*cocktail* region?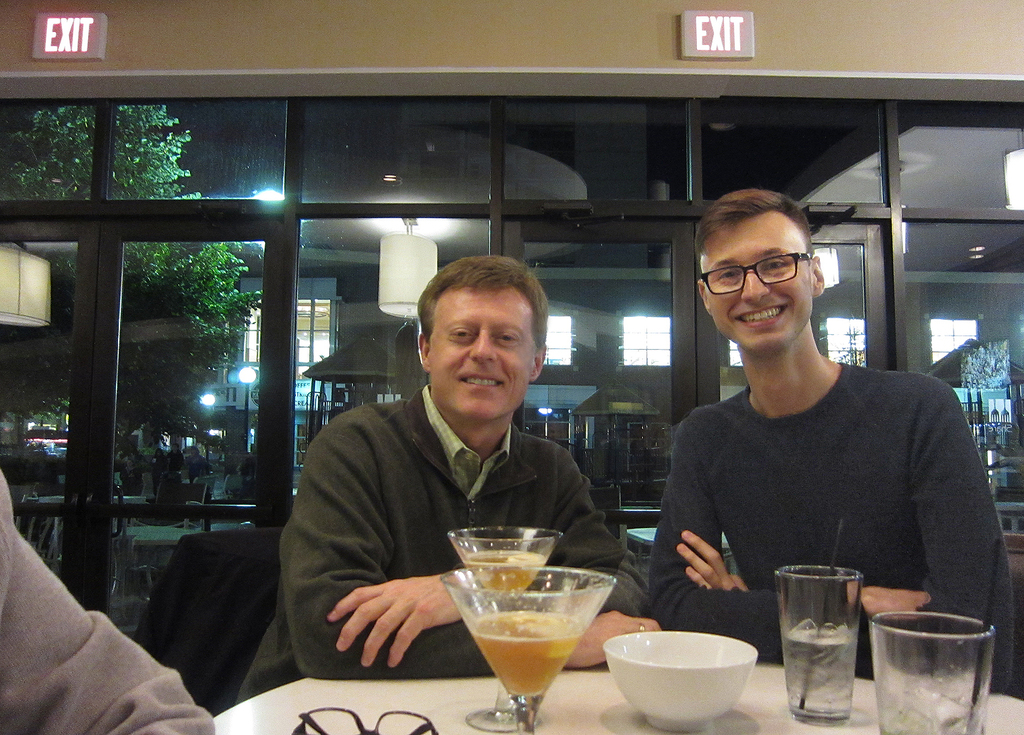
box(441, 524, 567, 734)
